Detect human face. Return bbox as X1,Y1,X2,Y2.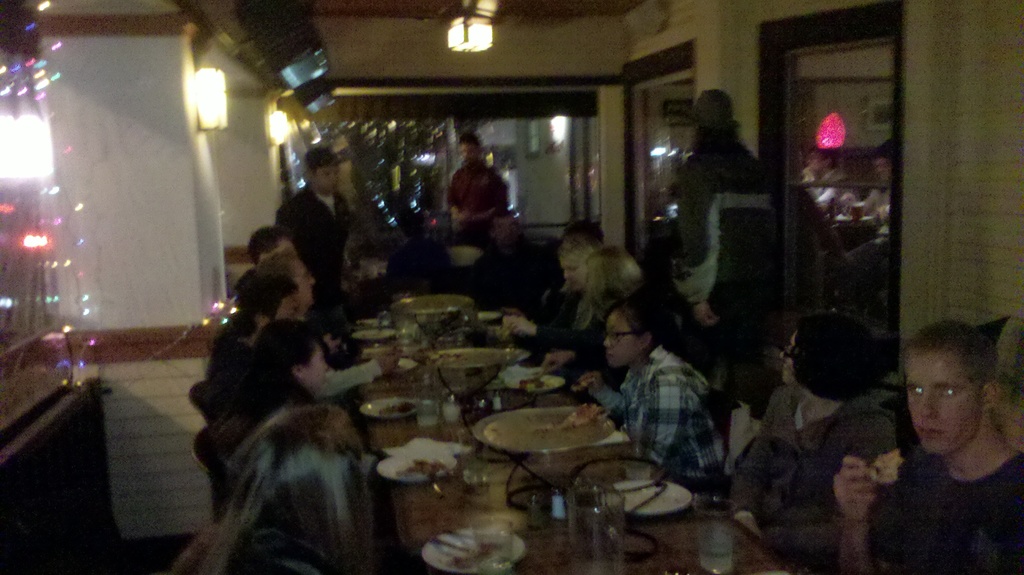
304,347,321,388.
